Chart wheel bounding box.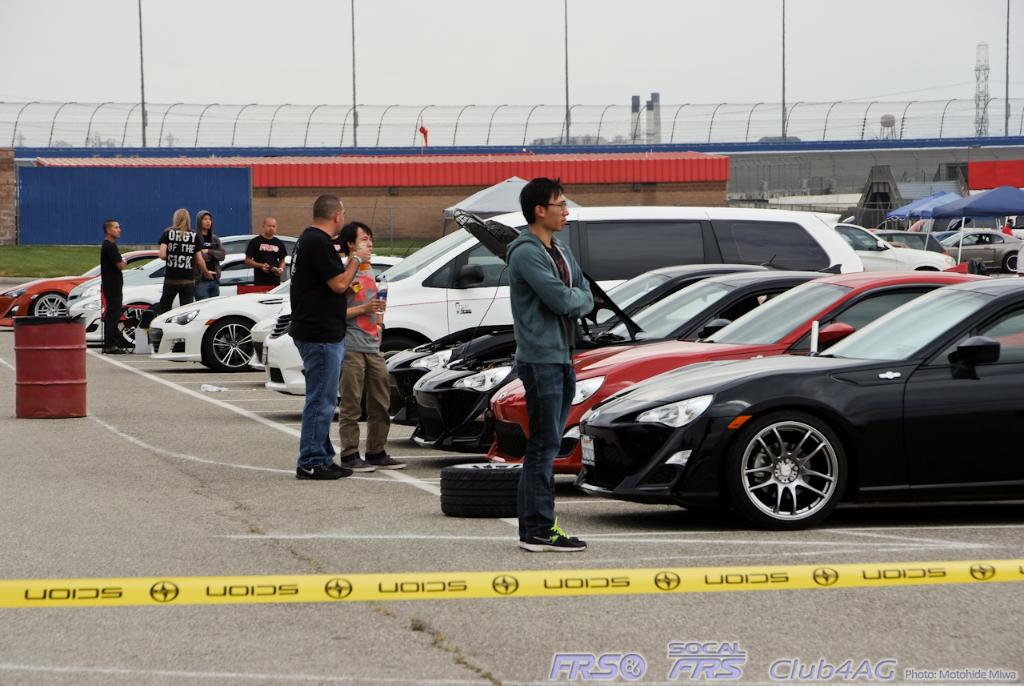
Charted: bbox=(720, 411, 852, 532).
